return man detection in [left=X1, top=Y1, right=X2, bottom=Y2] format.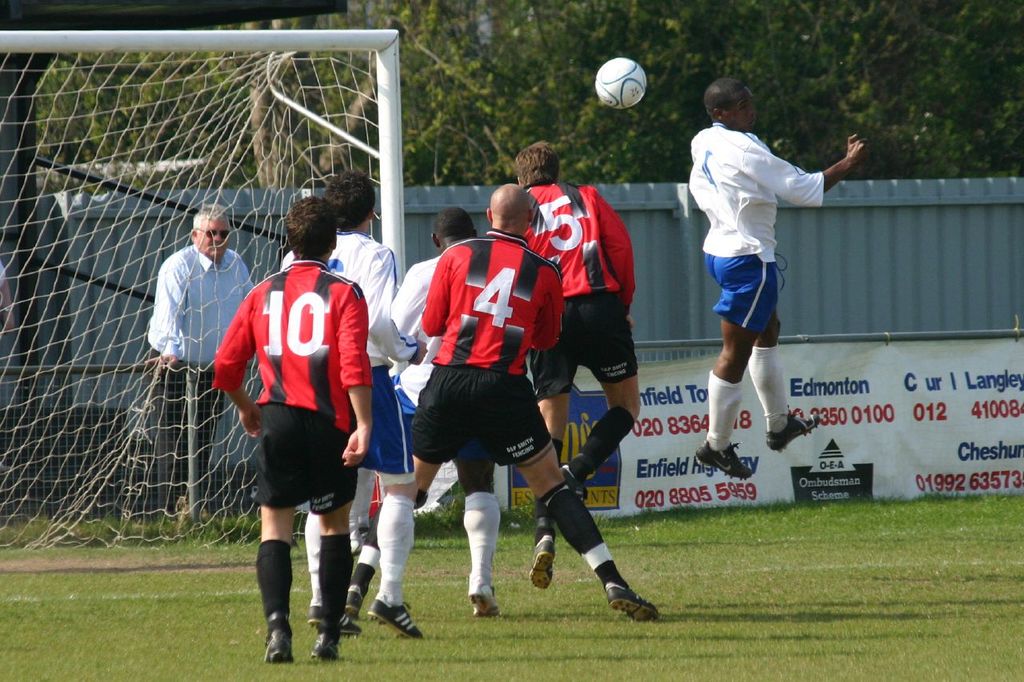
[left=503, top=138, right=638, bottom=594].
